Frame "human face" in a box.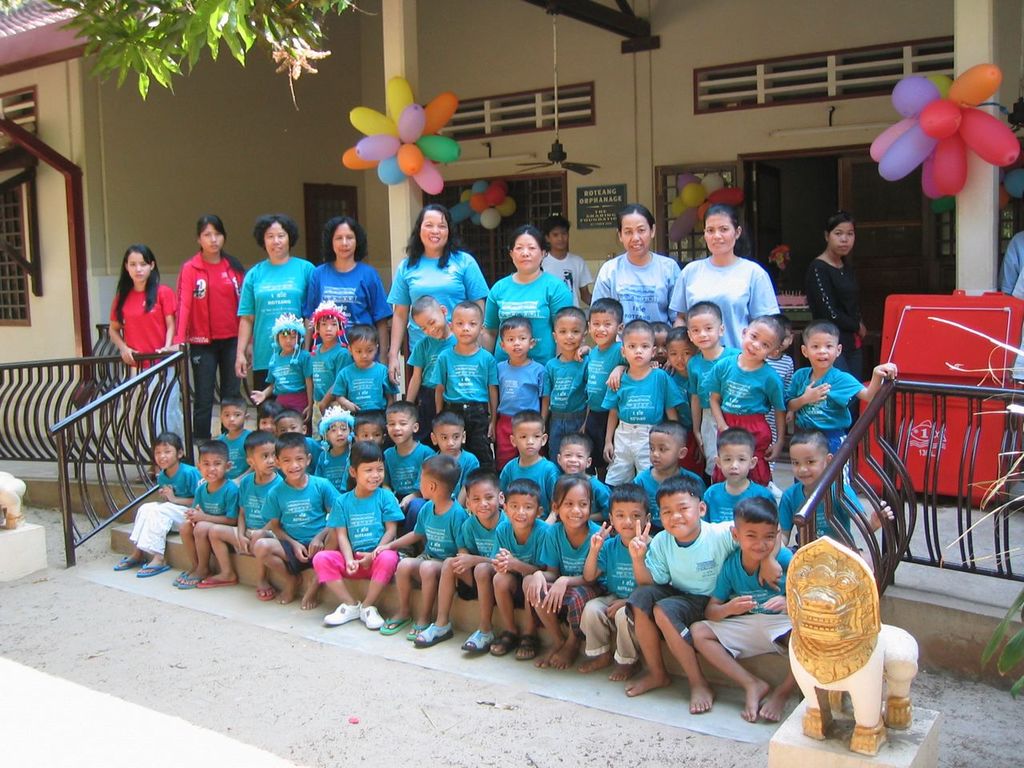
bbox(503, 494, 538, 526).
